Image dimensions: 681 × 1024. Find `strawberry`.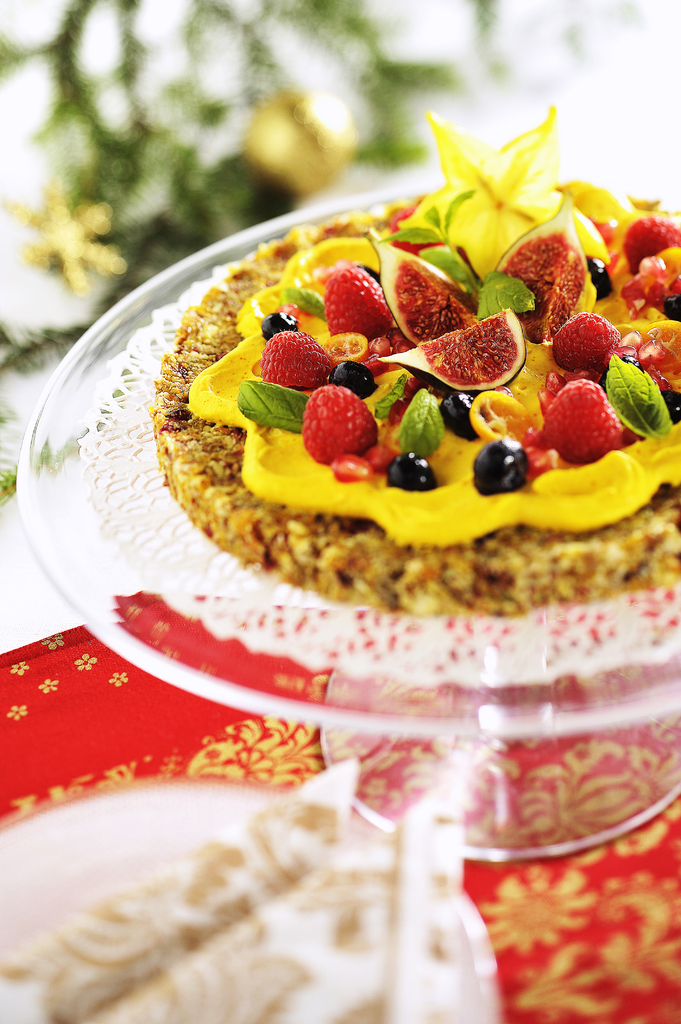
bbox(298, 387, 380, 464).
